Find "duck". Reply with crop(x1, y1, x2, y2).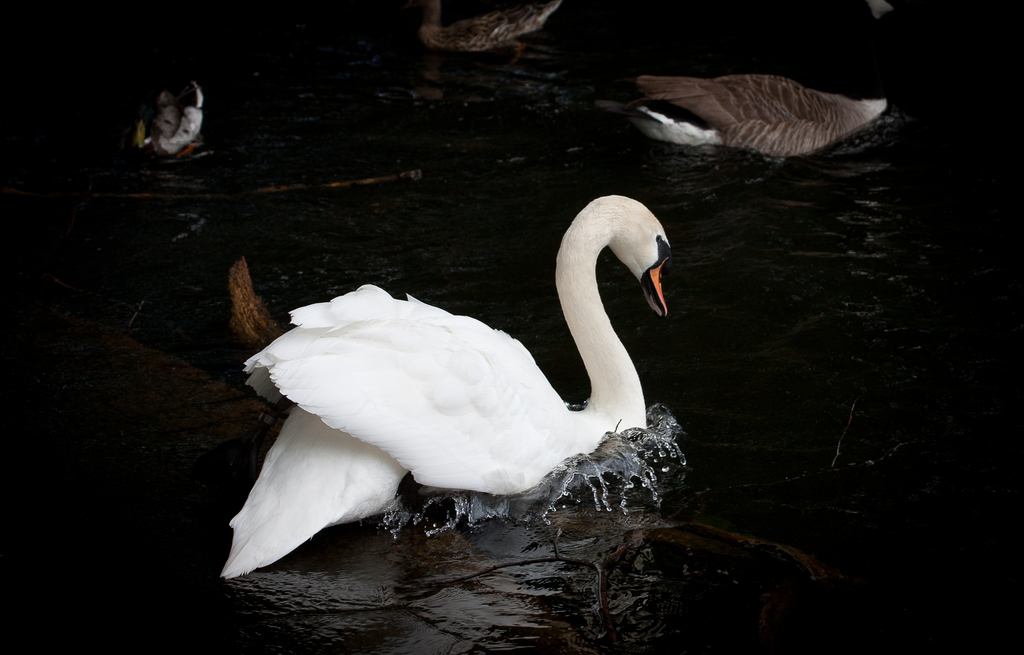
crop(129, 70, 212, 162).
